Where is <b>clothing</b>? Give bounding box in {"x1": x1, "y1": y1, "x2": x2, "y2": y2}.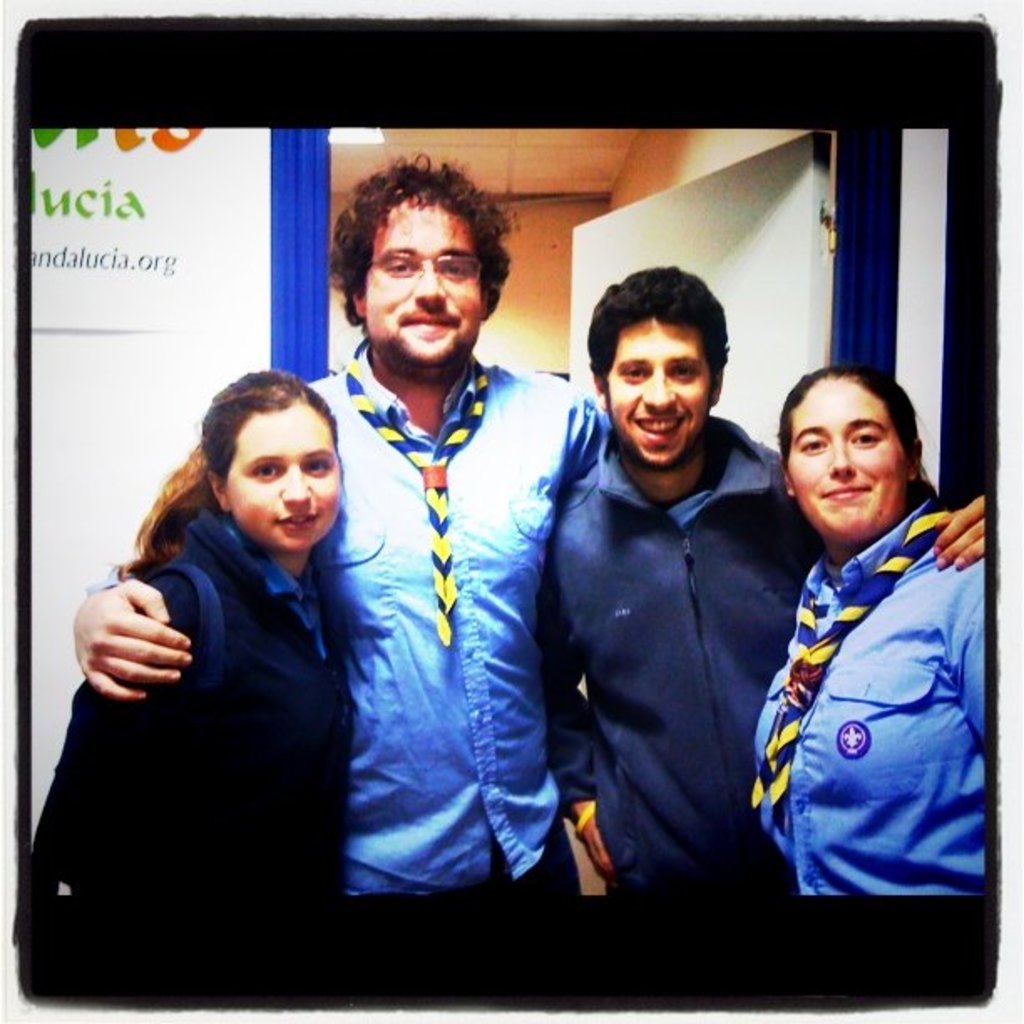
{"x1": 311, "y1": 371, "x2": 634, "y2": 915}.
